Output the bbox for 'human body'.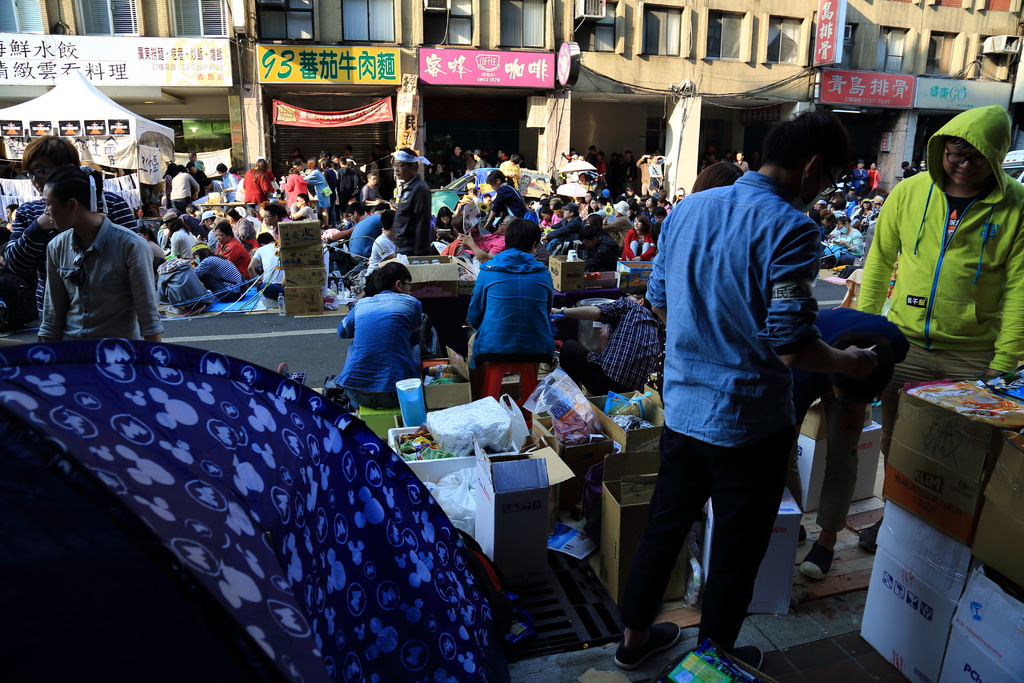
<bbox>538, 192, 548, 199</bbox>.
